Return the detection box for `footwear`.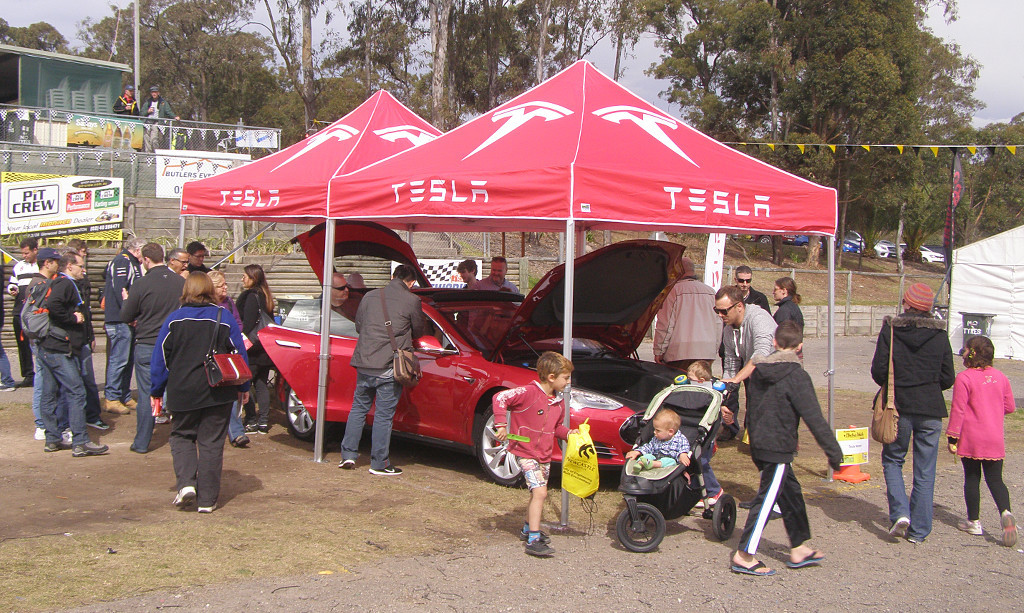
bbox(33, 435, 62, 455).
